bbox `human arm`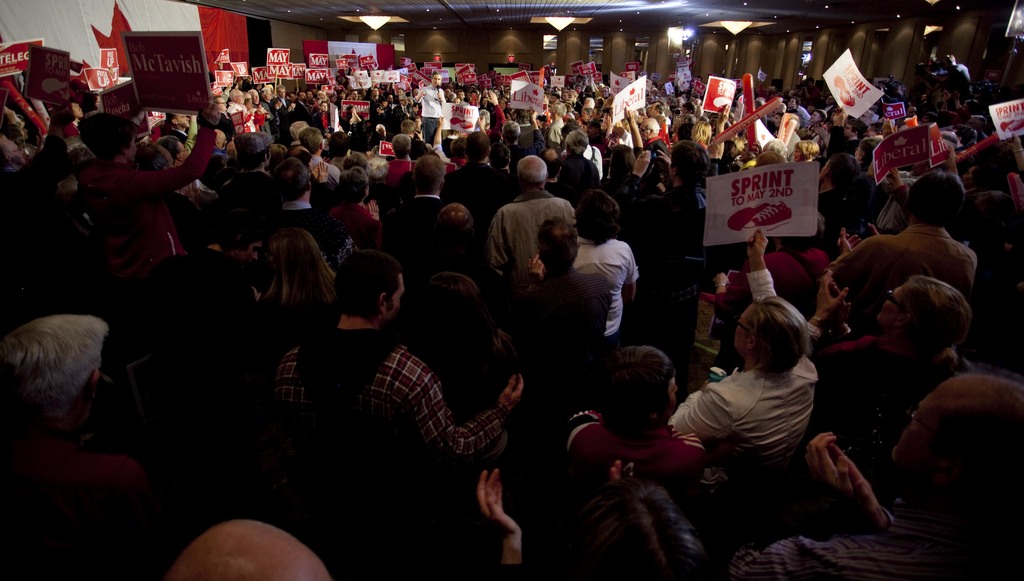
(left=938, top=138, right=965, bottom=189)
